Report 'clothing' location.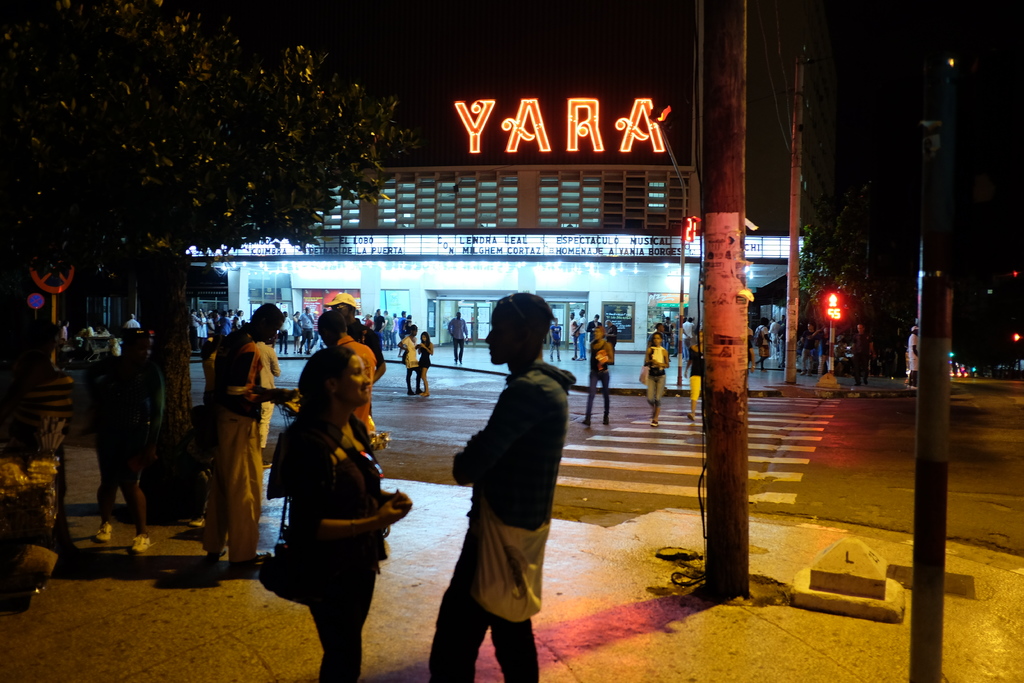
Report: {"x1": 198, "y1": 324, "x2": 269, "y2": 570}.
